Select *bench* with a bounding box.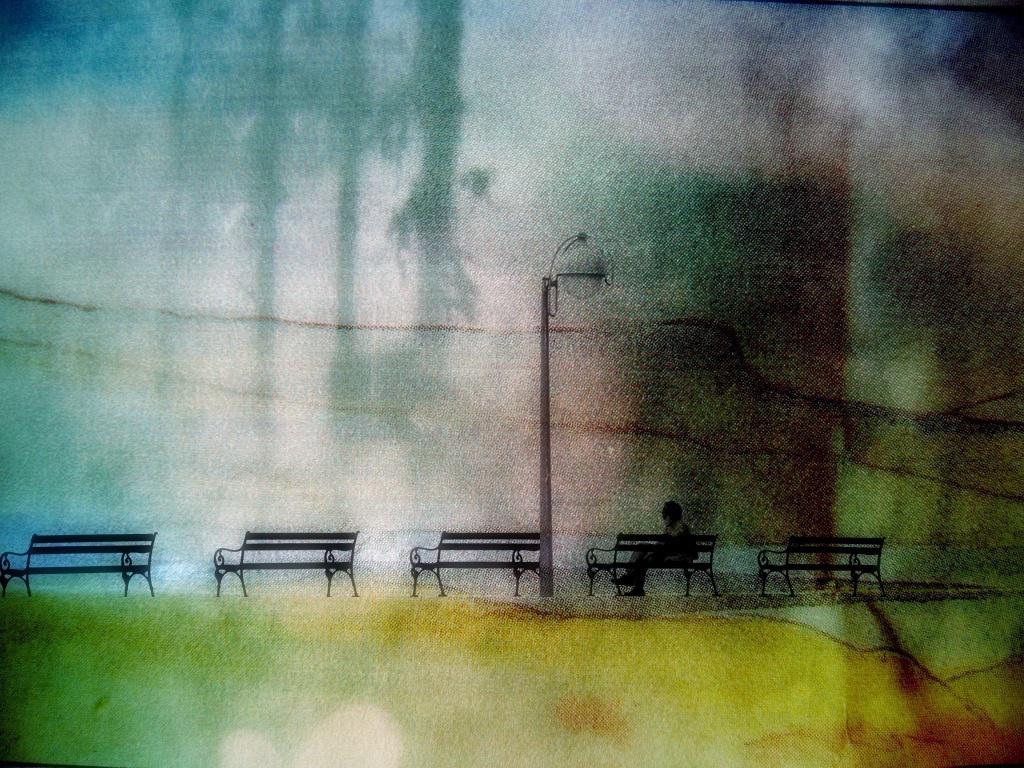
583,536,719,595.
